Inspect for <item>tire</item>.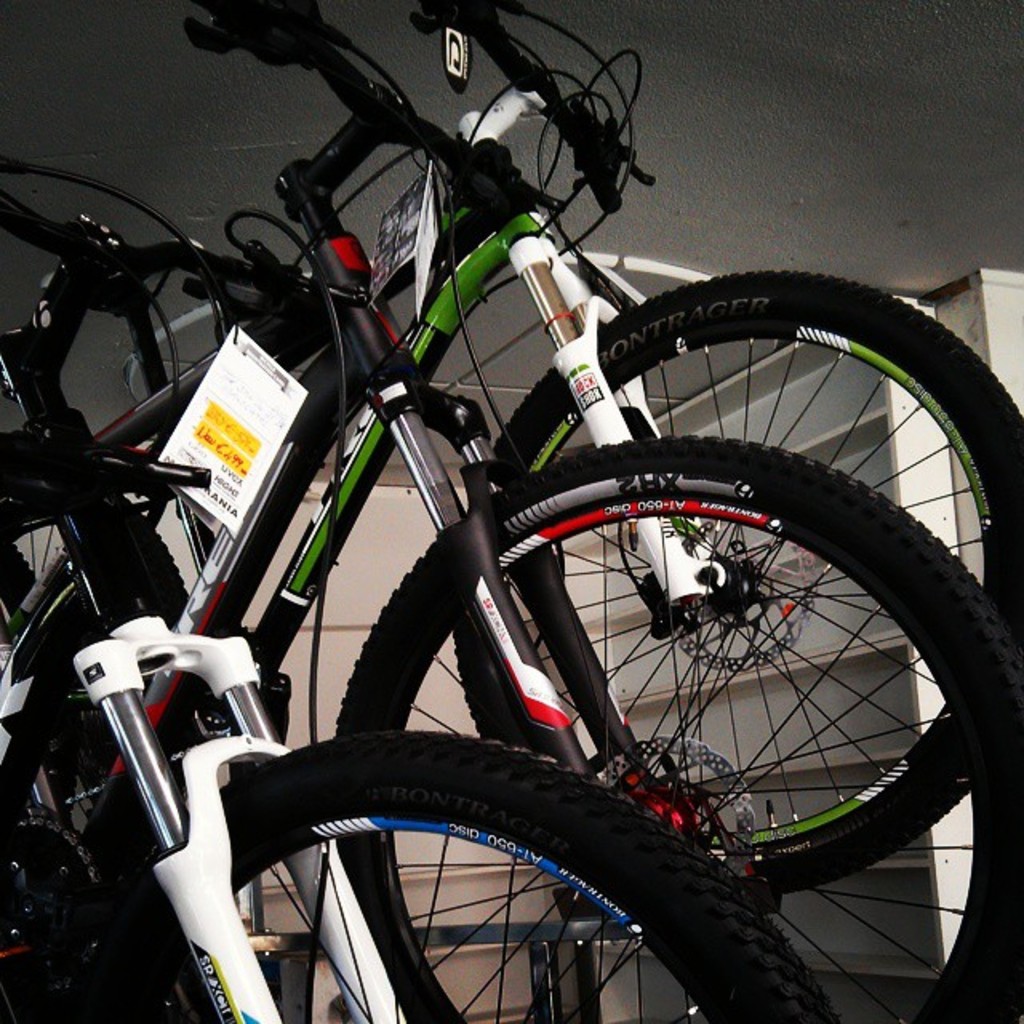
Inspection: crop(0, 498, 192, 685).
